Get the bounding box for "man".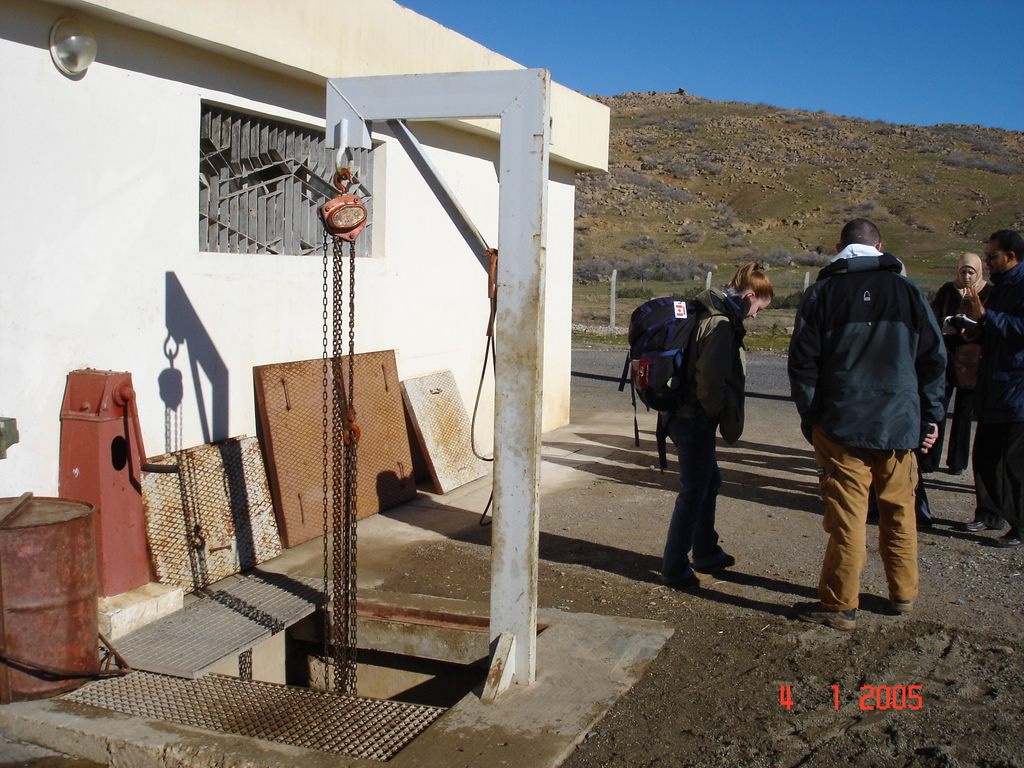
select_region(792, 201, 954, 632).
